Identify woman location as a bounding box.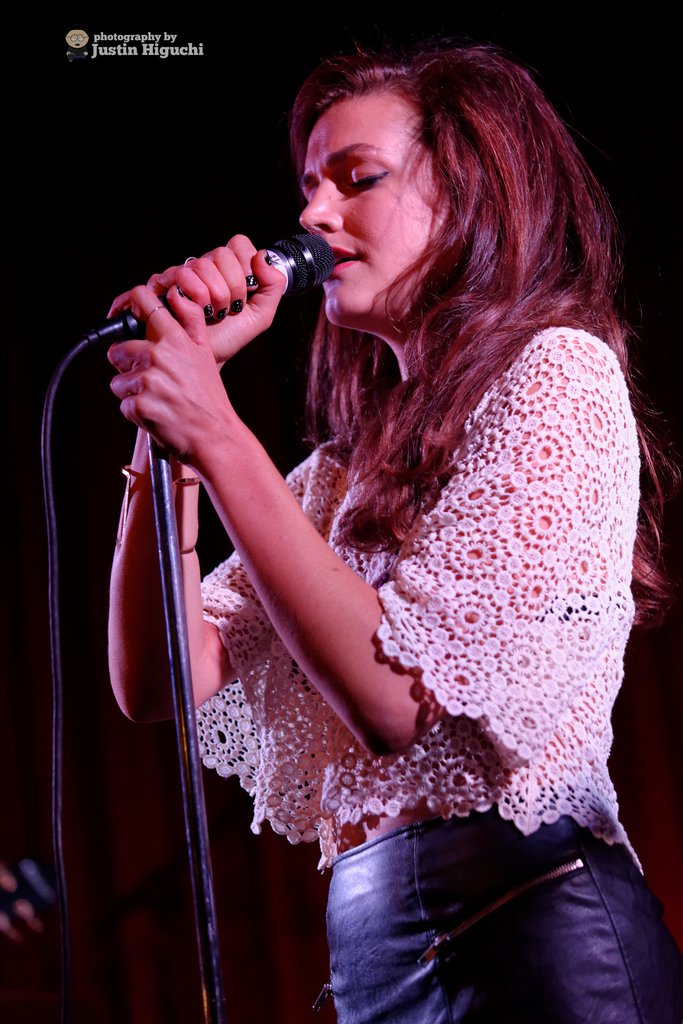
[x1=91, y1=12, x2=666, y2=980].
